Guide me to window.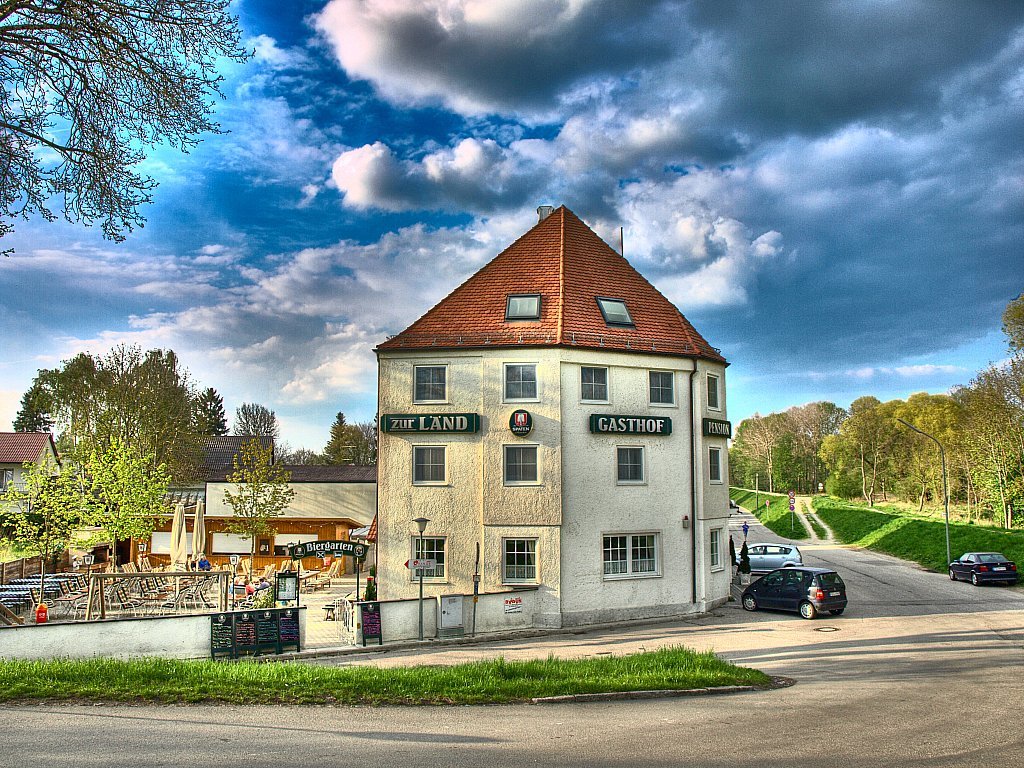
Guidance: select_region(704, 530, 724, 572).
